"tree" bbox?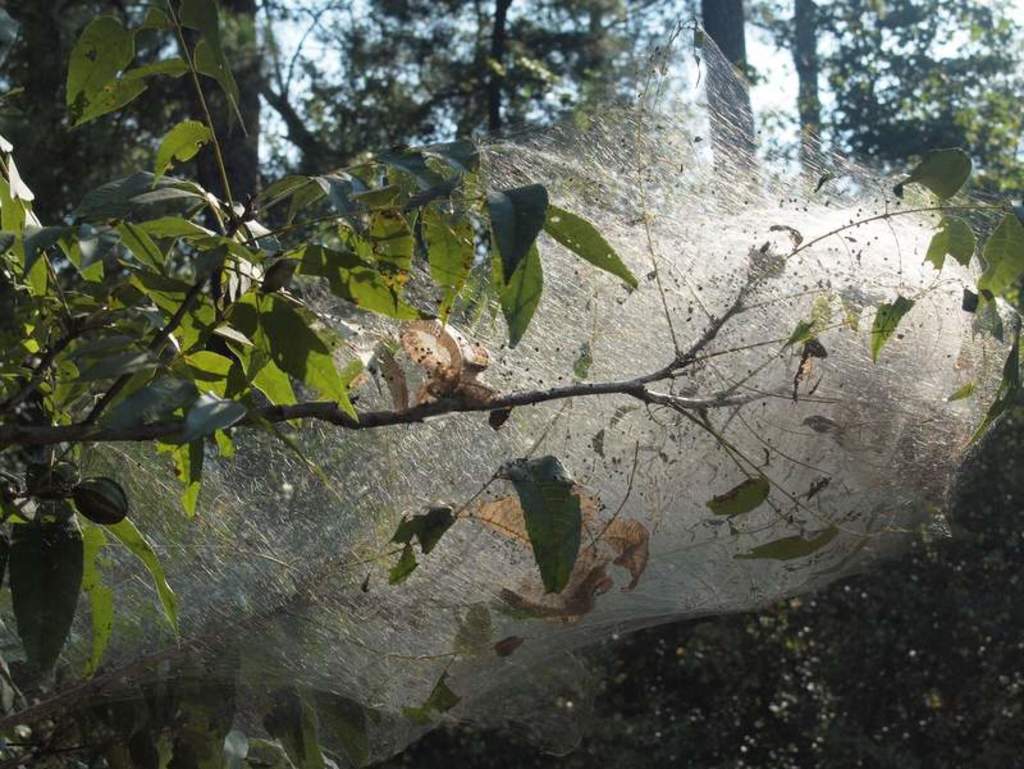
rect(792, 0, 824, 179)
